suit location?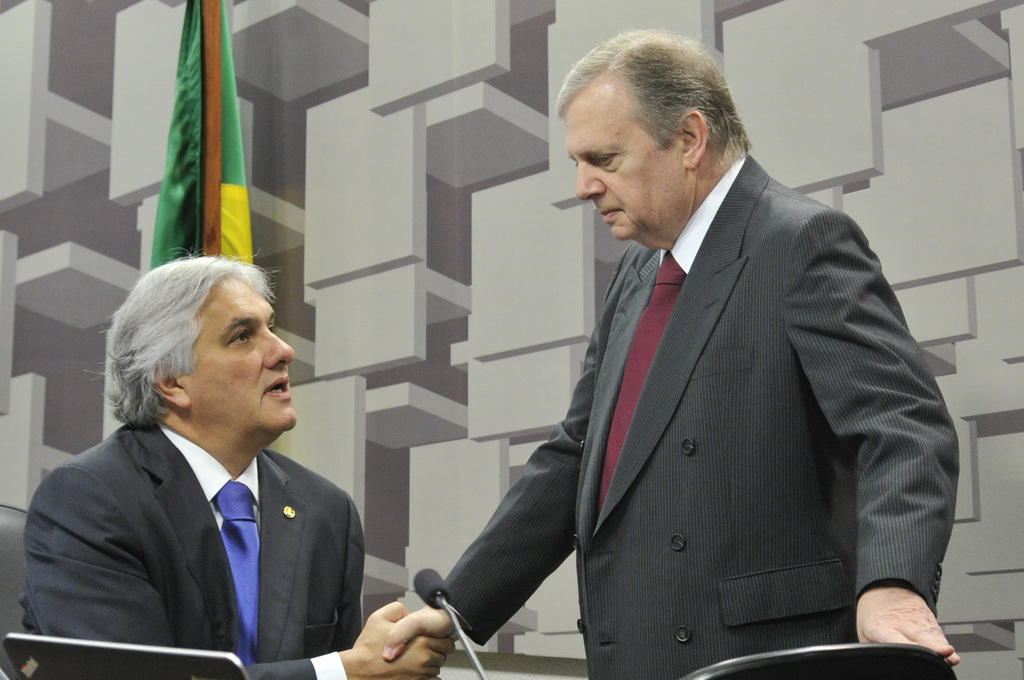
box=[440, 83, 954, 668]
